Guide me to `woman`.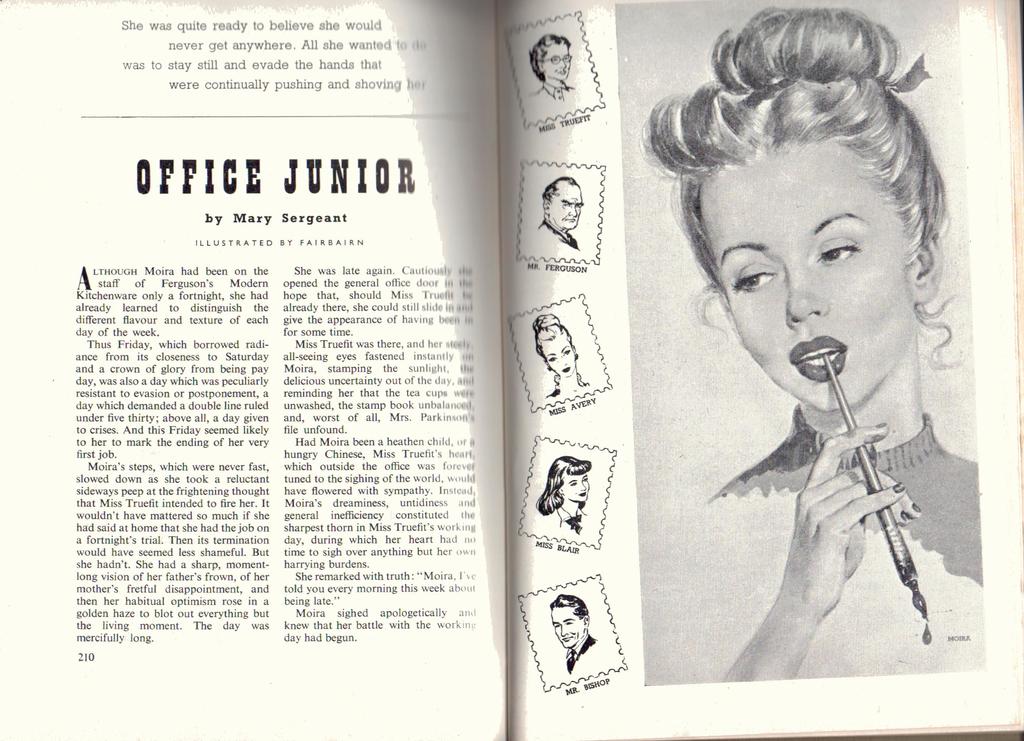
Guidance: locate(522, 29, 588, 113).
